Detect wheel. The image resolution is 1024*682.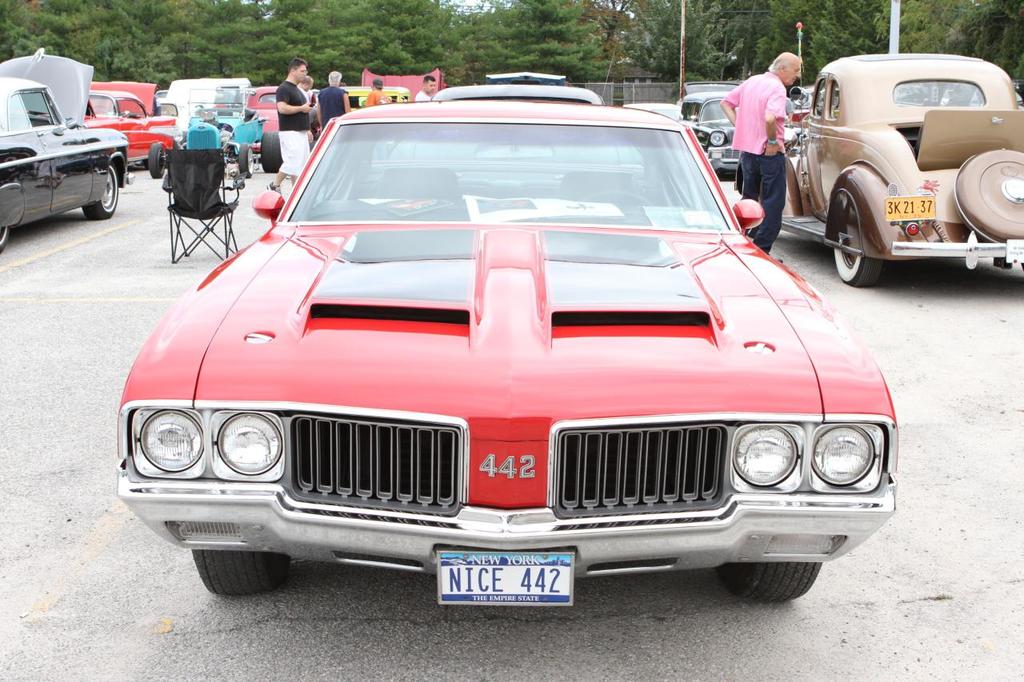
[234, 142, 255, 176].
